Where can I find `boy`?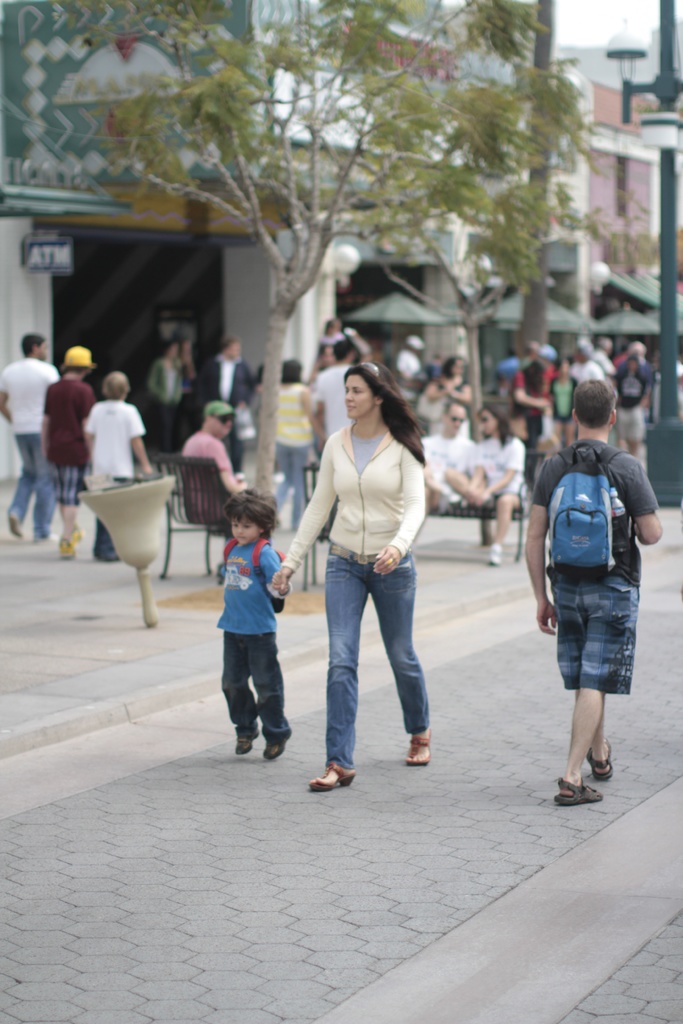
You can find it at x1=79, y1=371, x2=159, y2=555.
